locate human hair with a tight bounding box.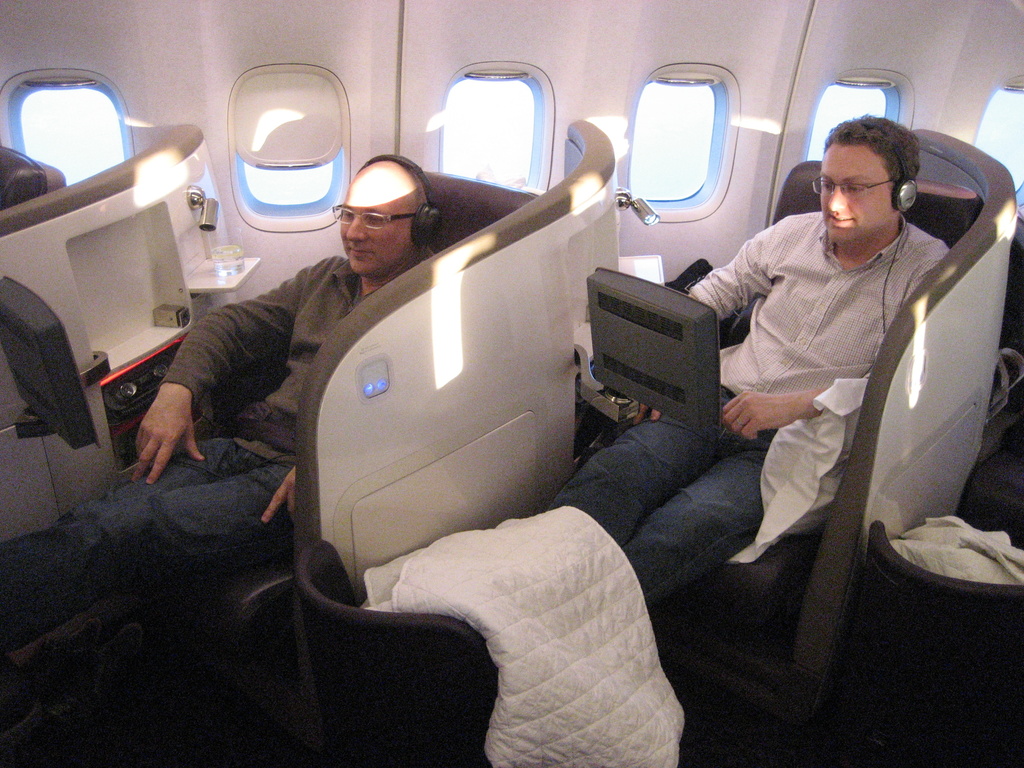
812/108/918/254.
